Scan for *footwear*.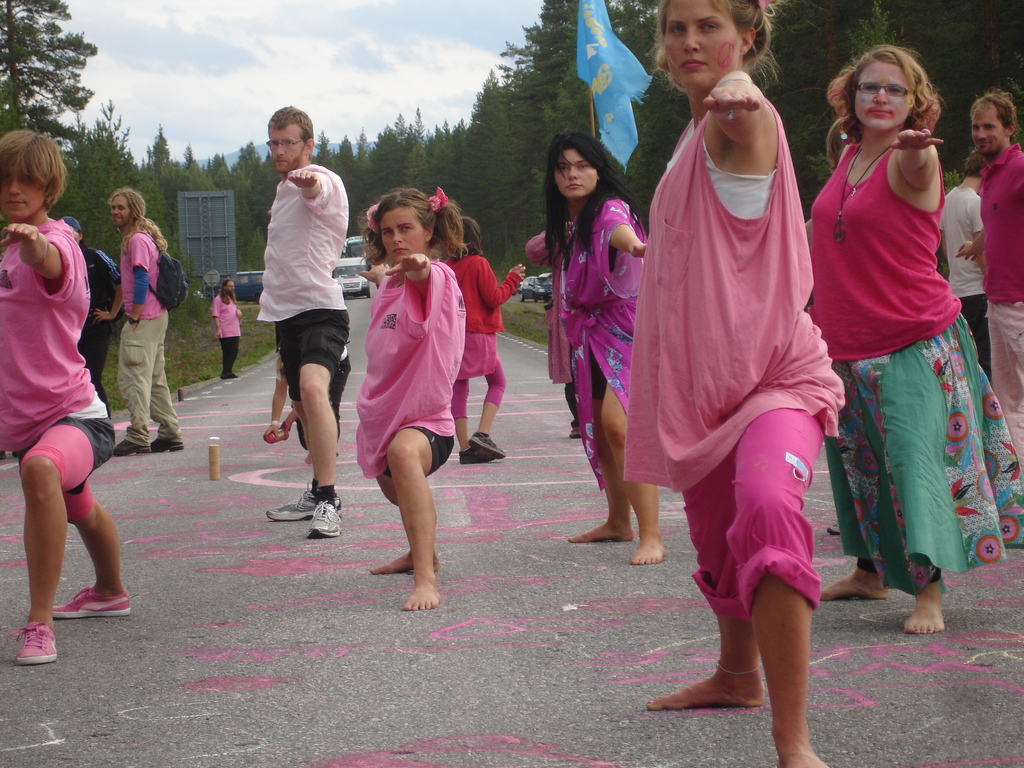
Scan result: 109, 438, 150, 456.
